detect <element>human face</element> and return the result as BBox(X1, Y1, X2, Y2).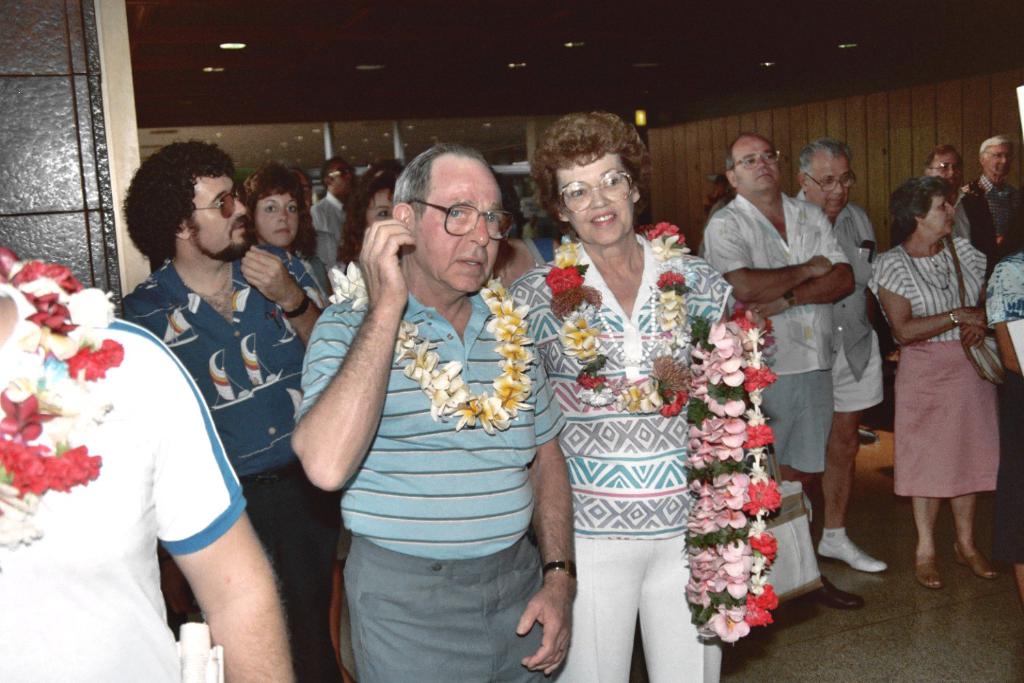
BBox(332, 157, 352, 197).
